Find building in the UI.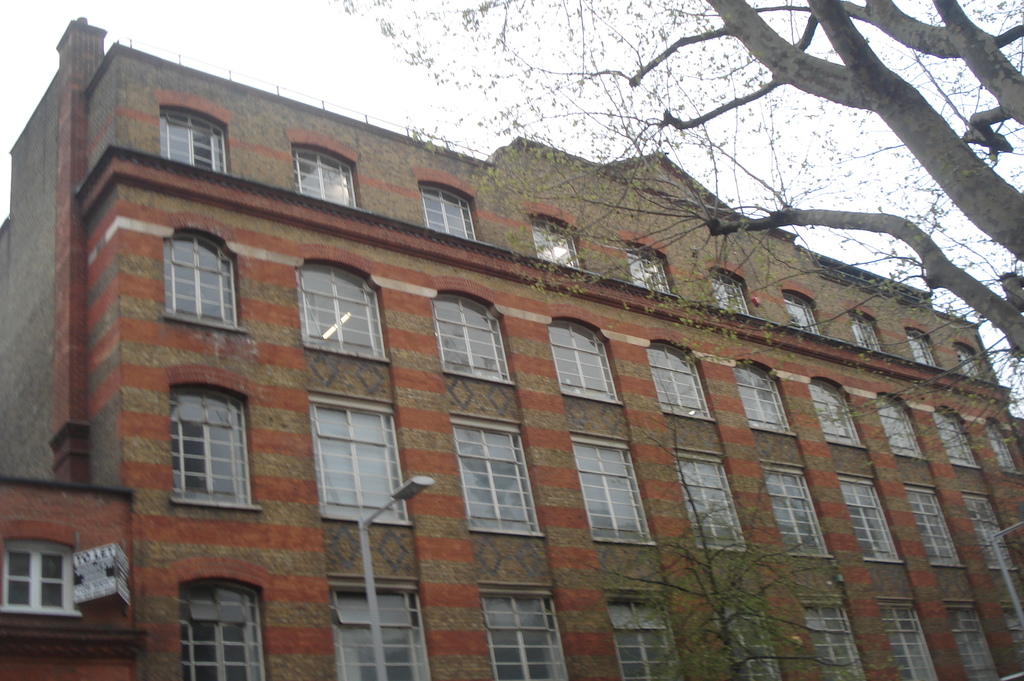
UI element at 0, 17, 1023, 680.
